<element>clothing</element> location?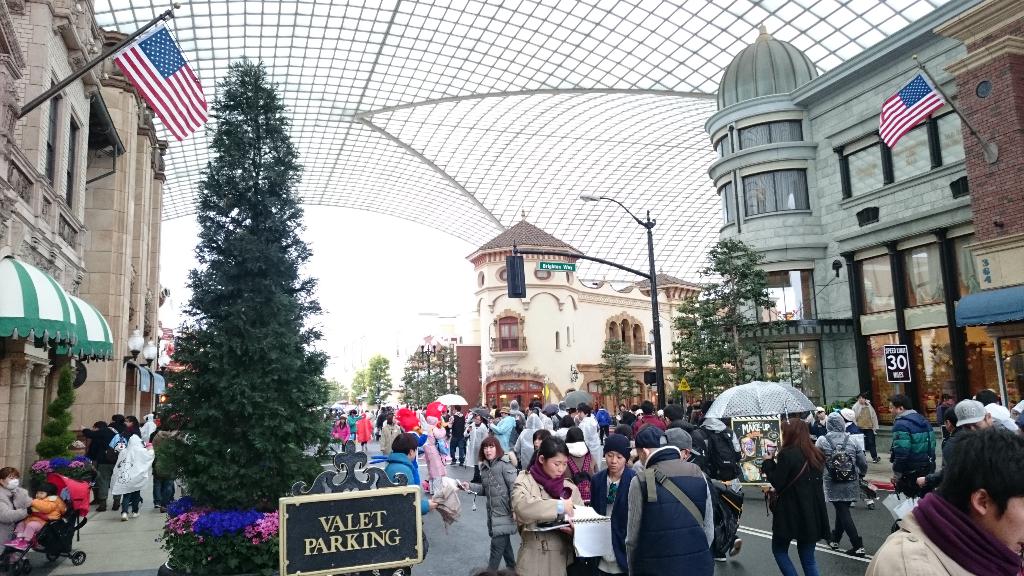
<region>817, 431, 867, 548</region>
